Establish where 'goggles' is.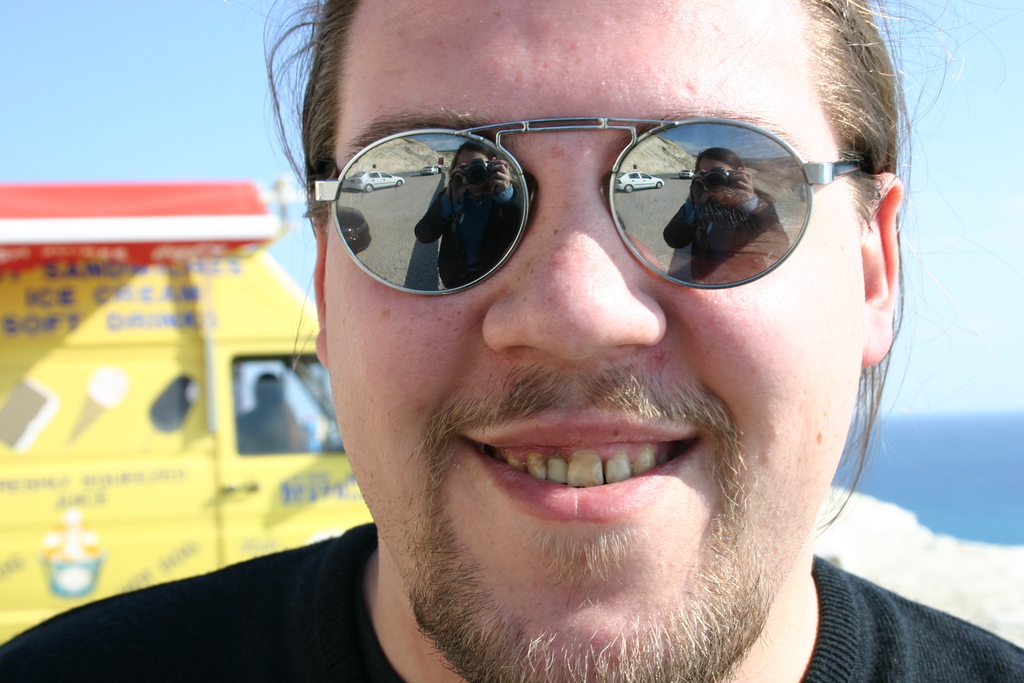
Established at detection(311, 114, 868, 290).
